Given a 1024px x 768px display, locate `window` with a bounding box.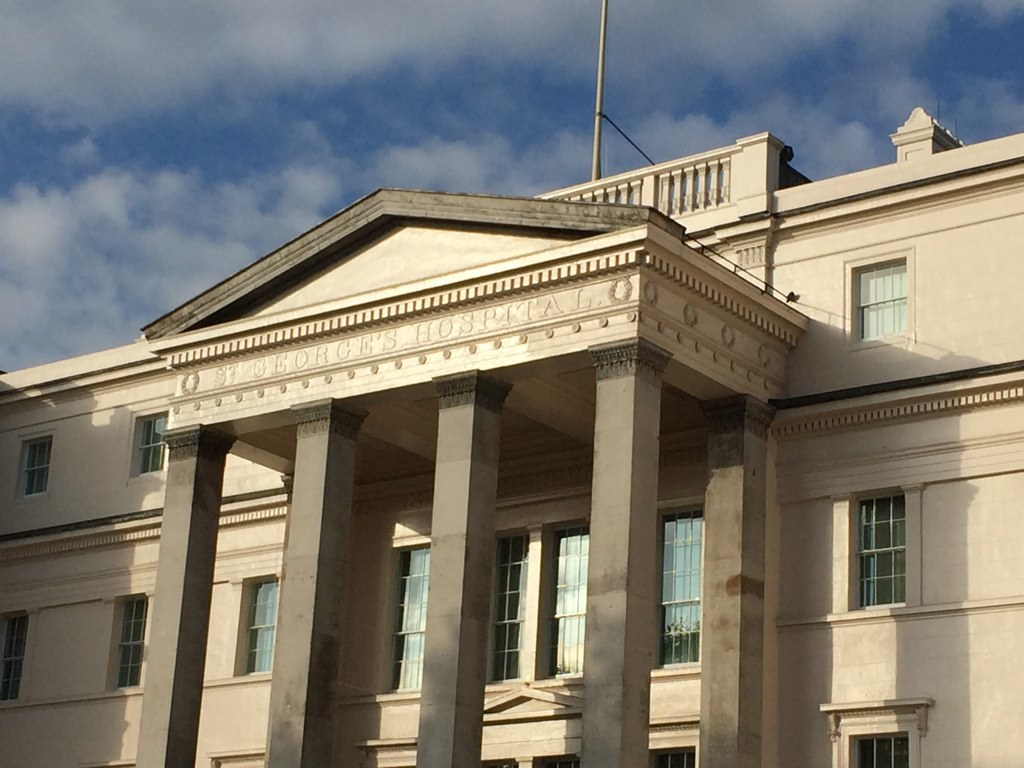
Located: x1=136, y1=416, x2=172, y2=470.
